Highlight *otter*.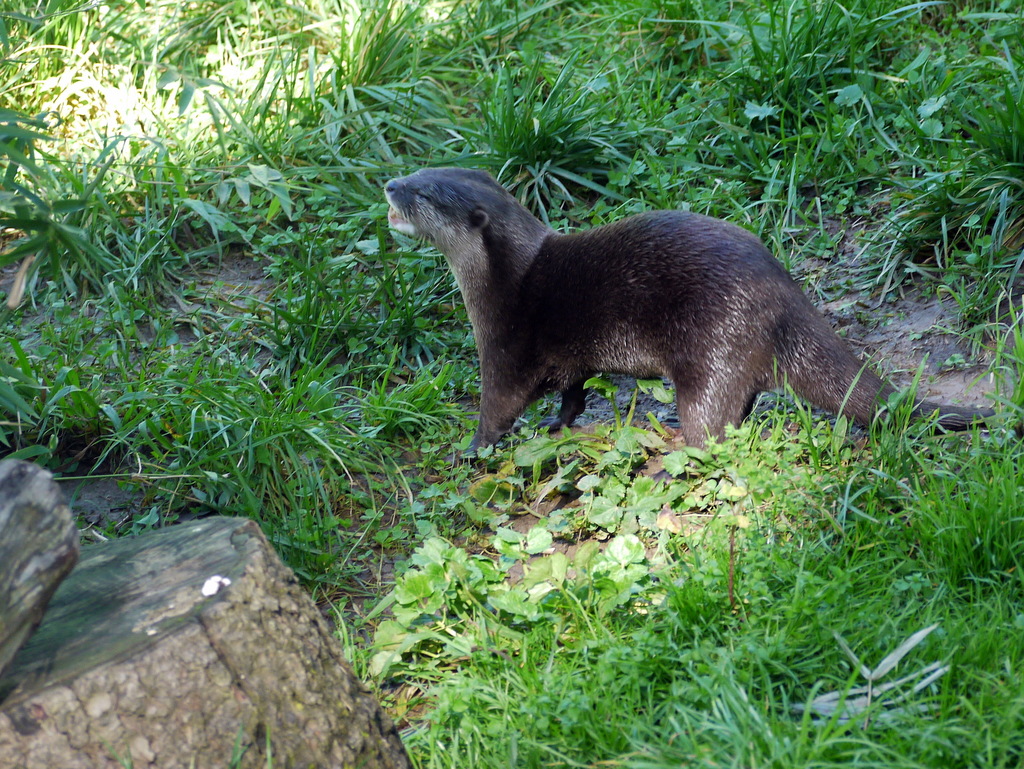
Highlighted region: region(385, 164, 1000, 464).
